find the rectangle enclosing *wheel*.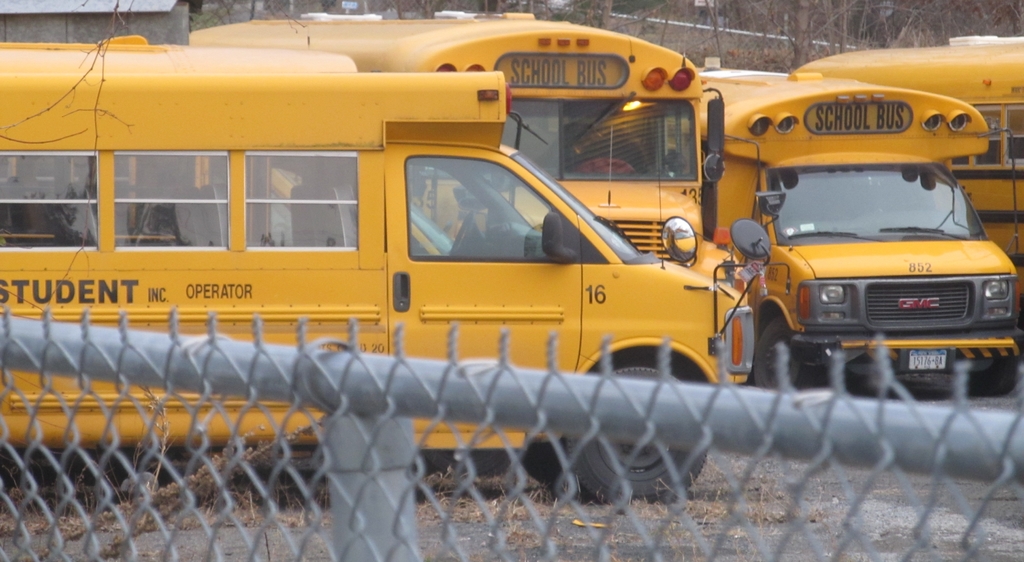
BBox(440, 207, 483, 259).
